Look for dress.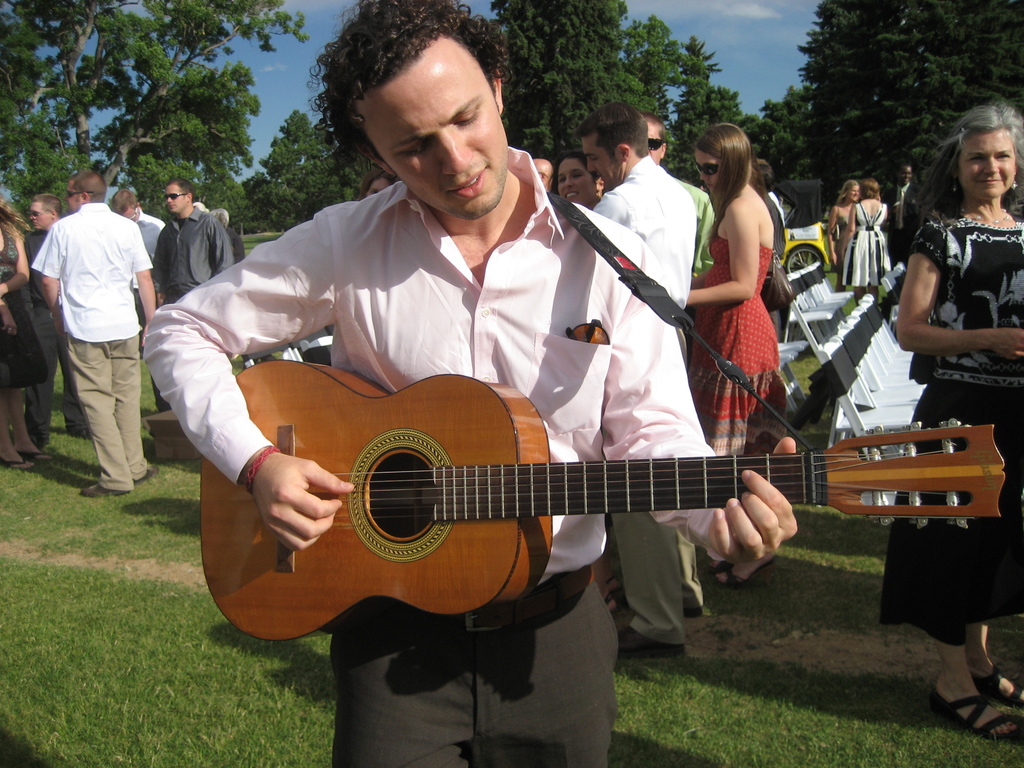
Found: bbox(0, 226, 47, 387).
